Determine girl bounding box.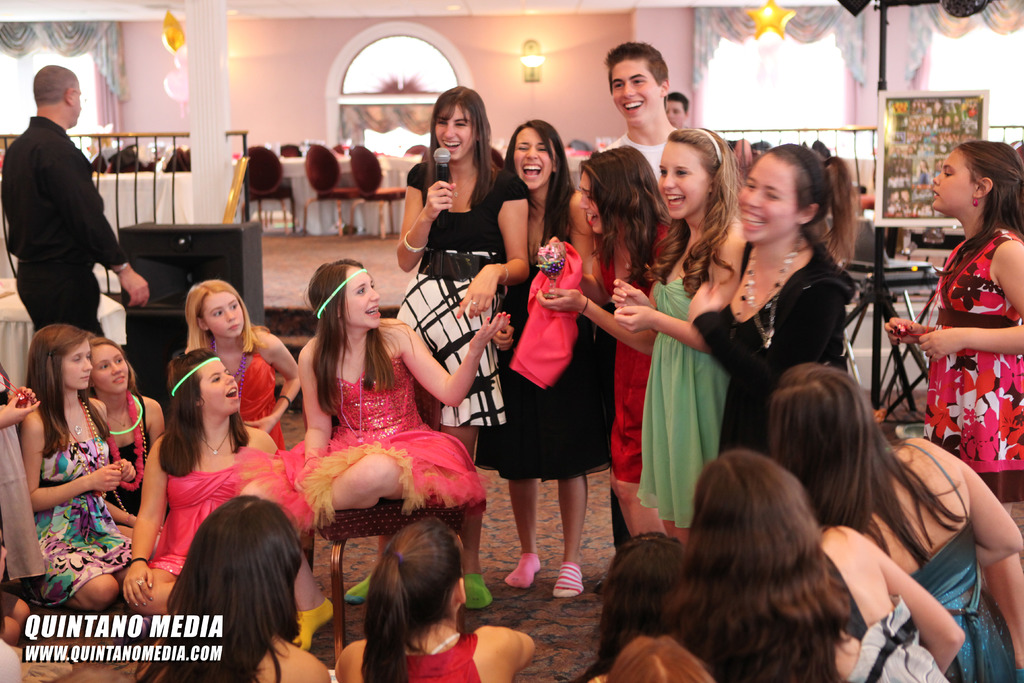
Determined: crop(775, 367, 1020, 682).
